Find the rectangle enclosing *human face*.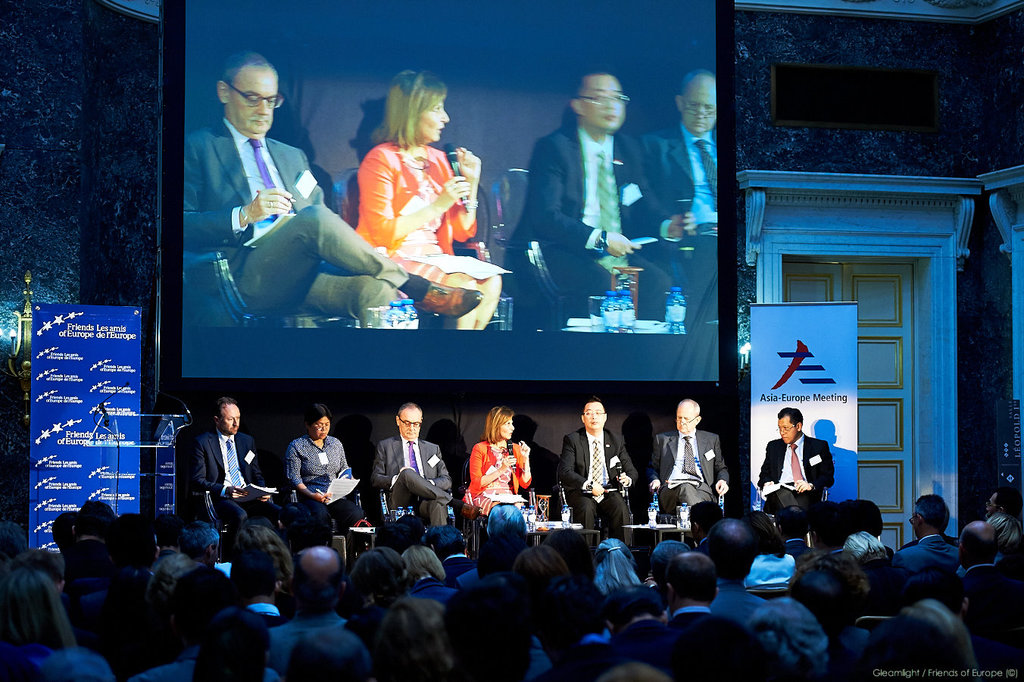
pyautogui.locateOnScreen(312, 418, 329, 446).
